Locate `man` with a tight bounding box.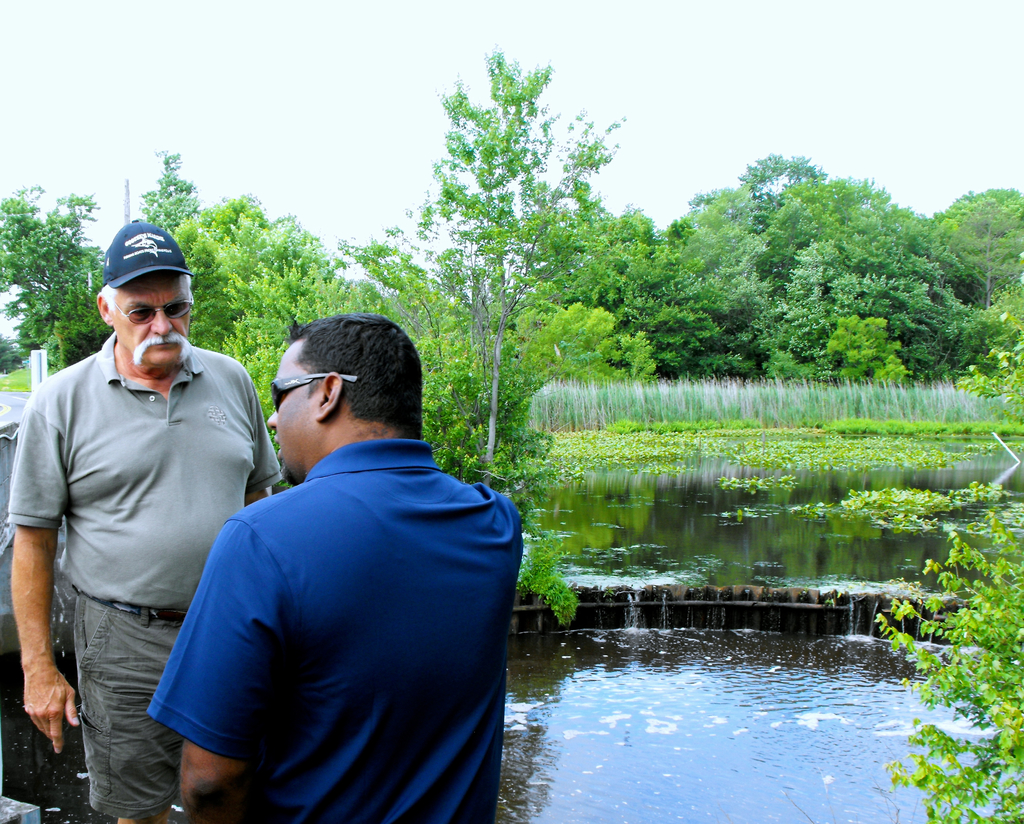
{"x1": 140, "y1": 311, "x2": 522, "y2": 823}.
